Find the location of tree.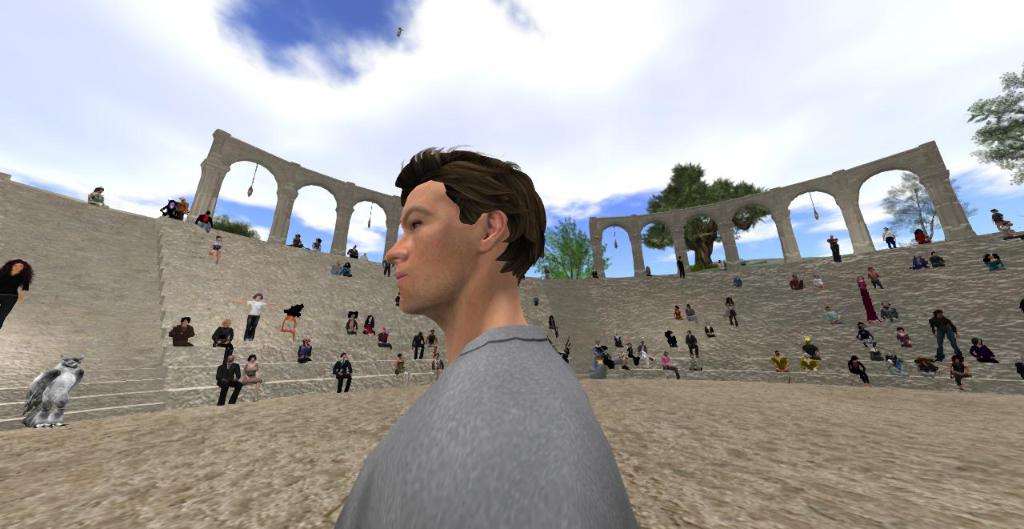
Location: (left=529, top=213, right=609, bottom=284).
